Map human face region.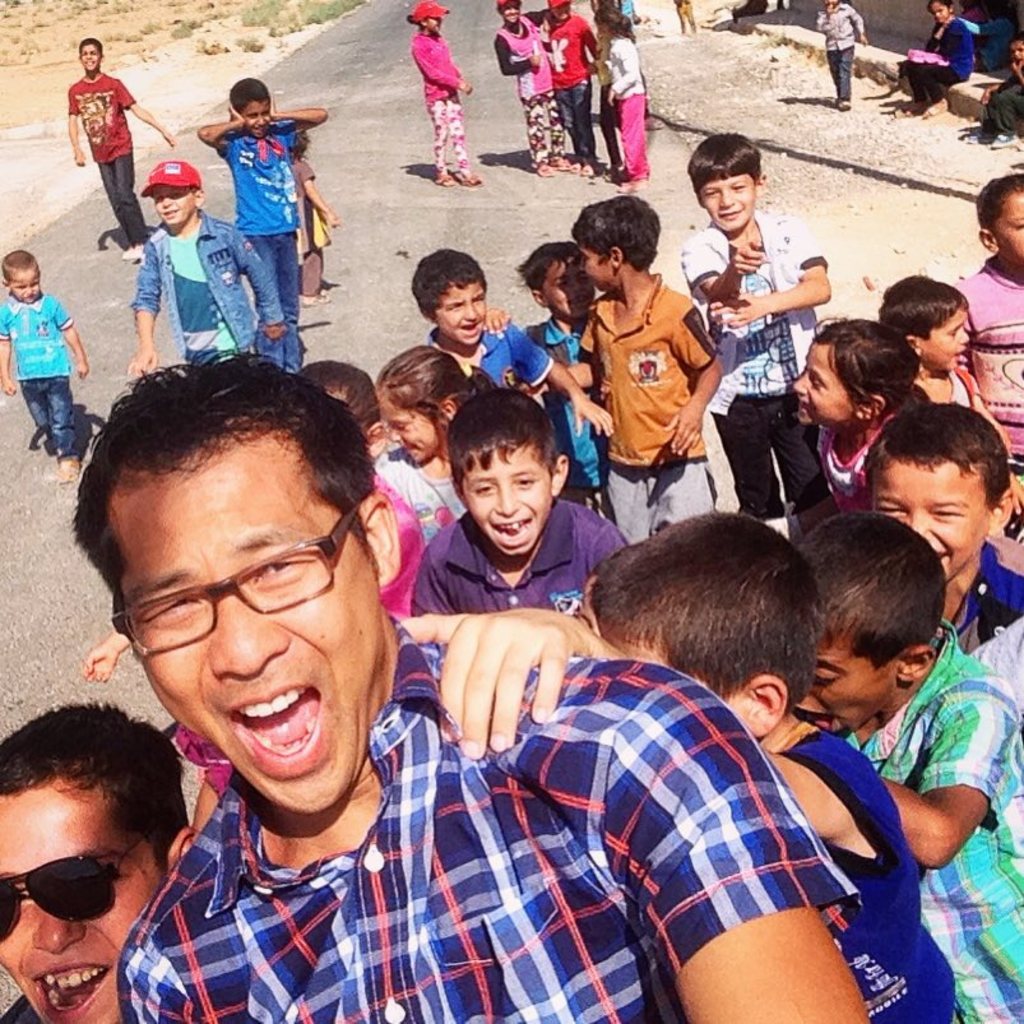
Mapped to 129 434 381 812.
